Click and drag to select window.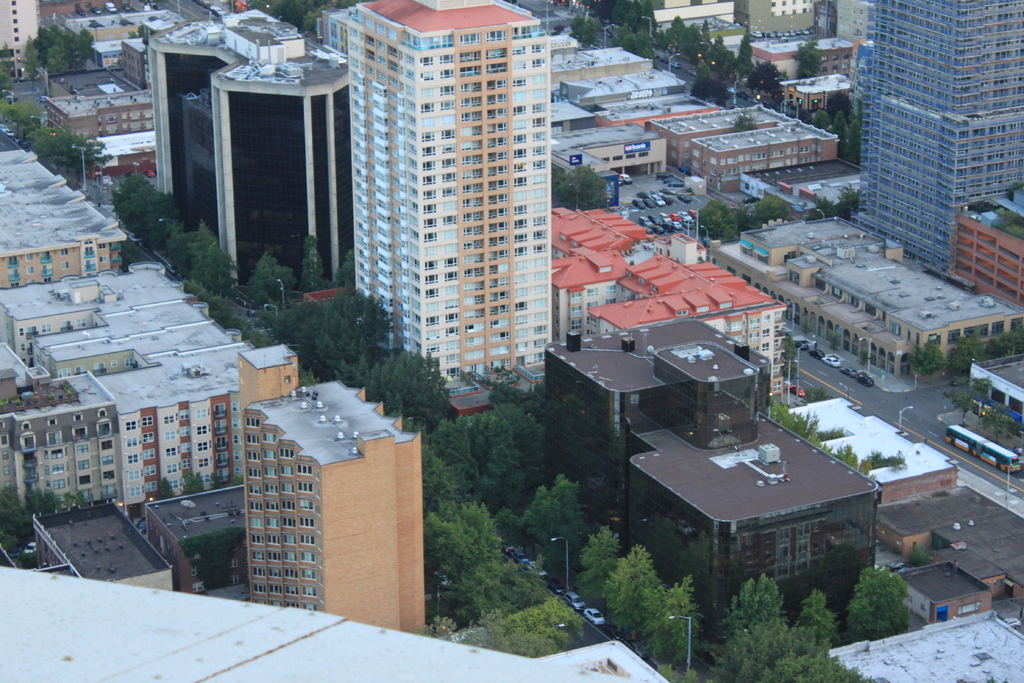
Selection: [300,535,316,547].
